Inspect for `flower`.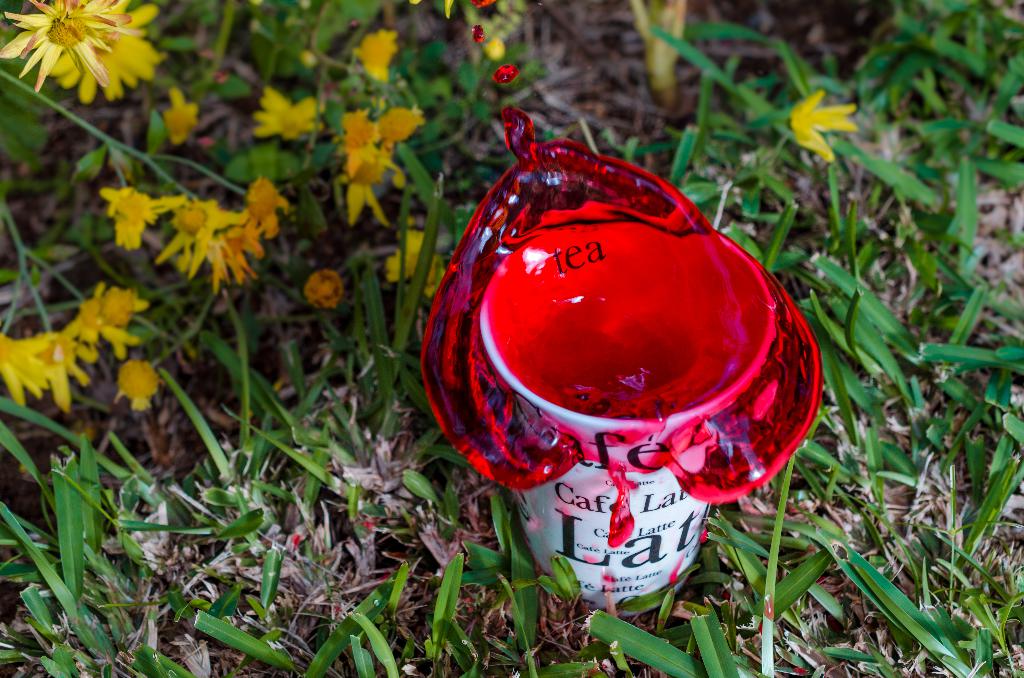
Inspection: bbox=[350, 110, 425, 239].
